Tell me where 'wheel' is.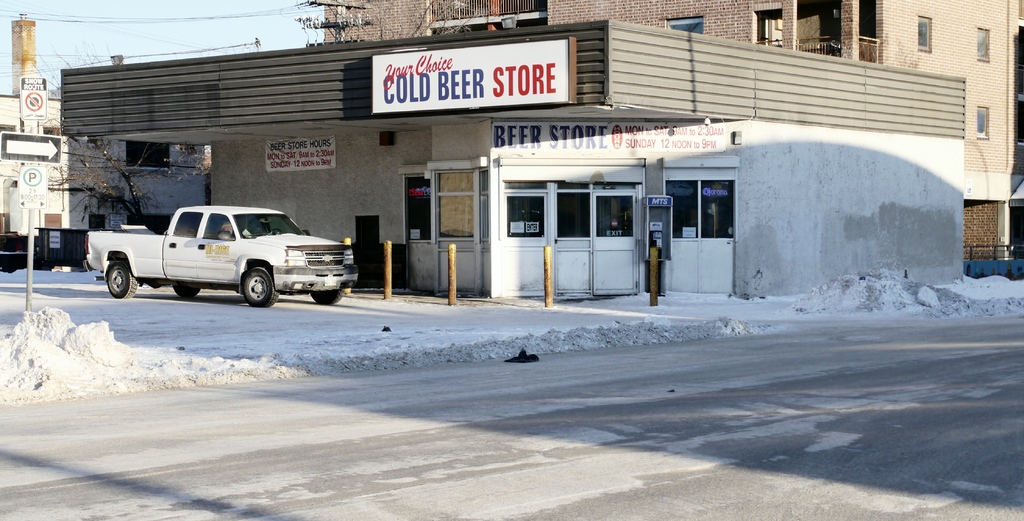
'wheel' is at {"x1": 308, "y1": 291, "x2": 343, "y2": 307}.
